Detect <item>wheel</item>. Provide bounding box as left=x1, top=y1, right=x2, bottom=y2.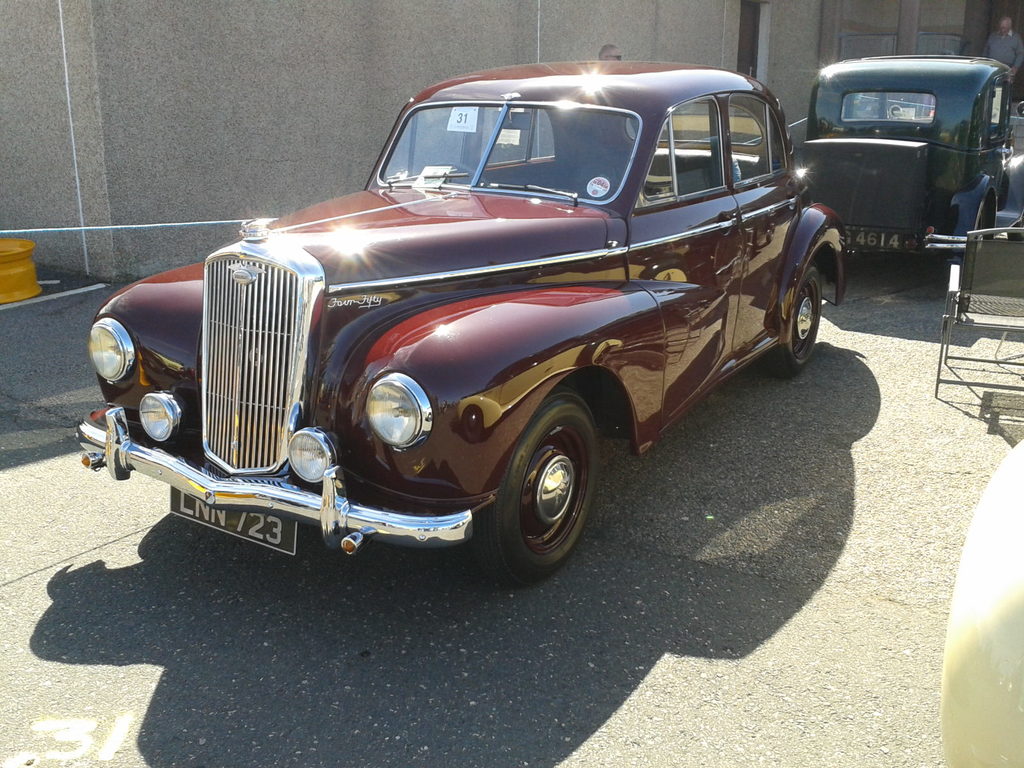
left=760, top=260, right=822, bottom=378.
